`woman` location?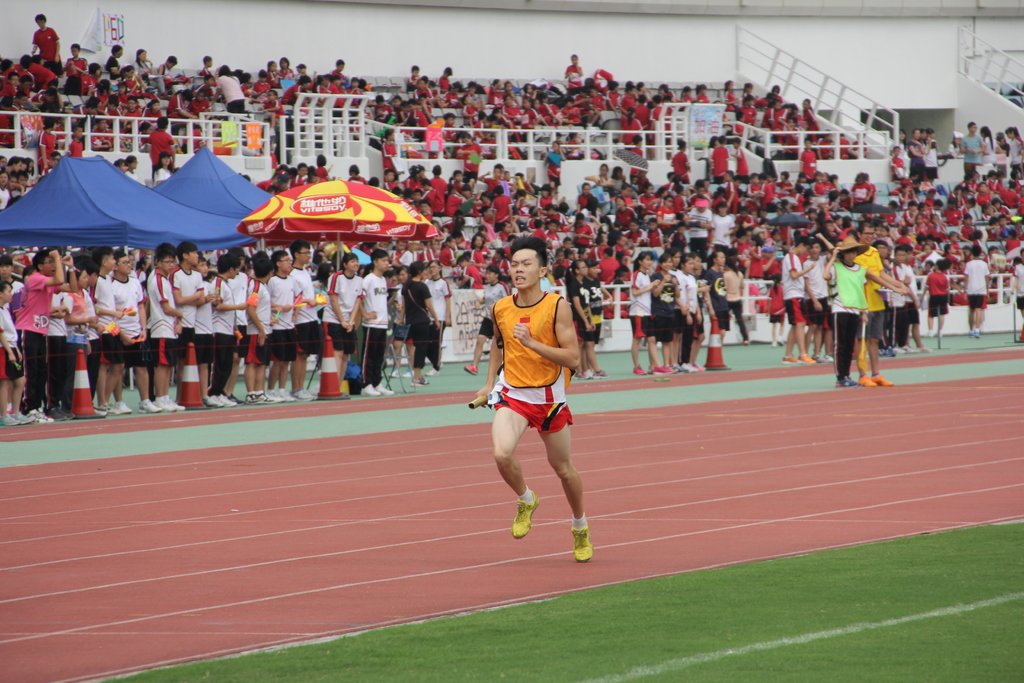
<bbox>1004, 123, 1023, 181</bbox>
